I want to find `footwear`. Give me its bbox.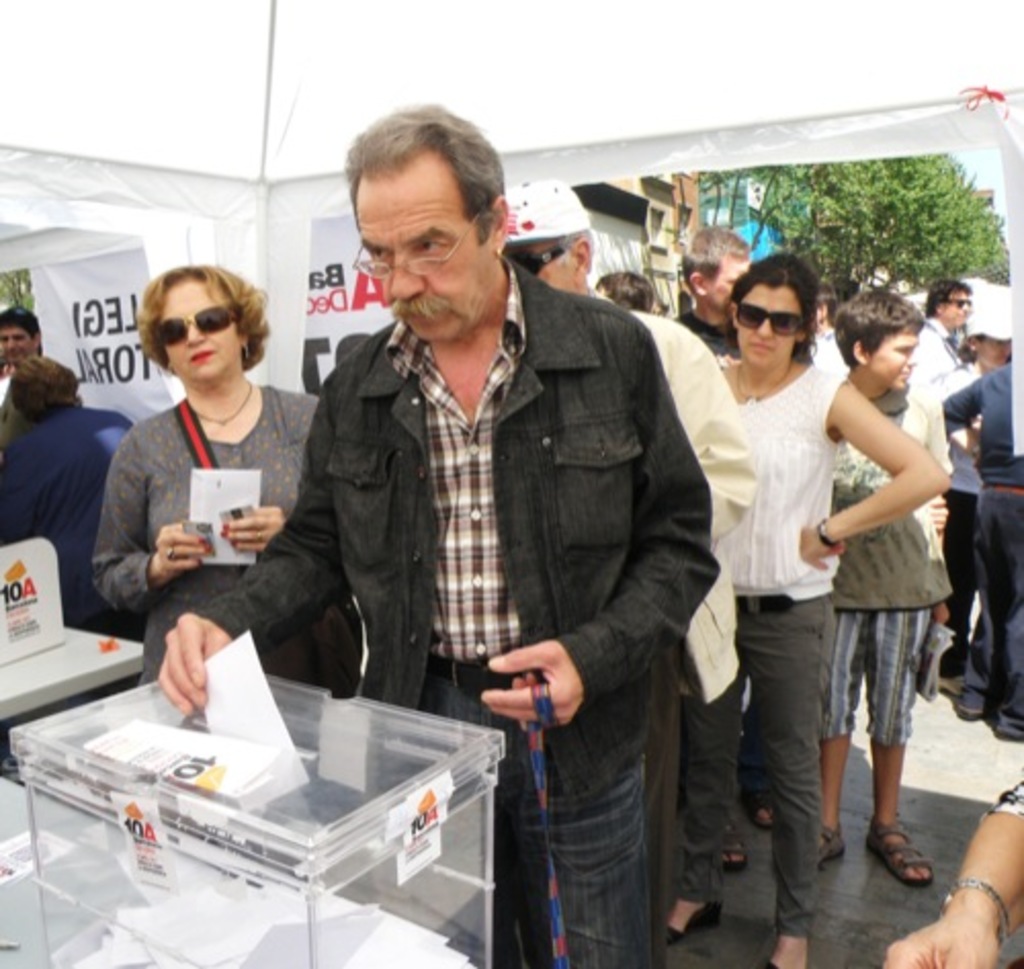
x1=961, y1=699, x2=985, y2=723.
